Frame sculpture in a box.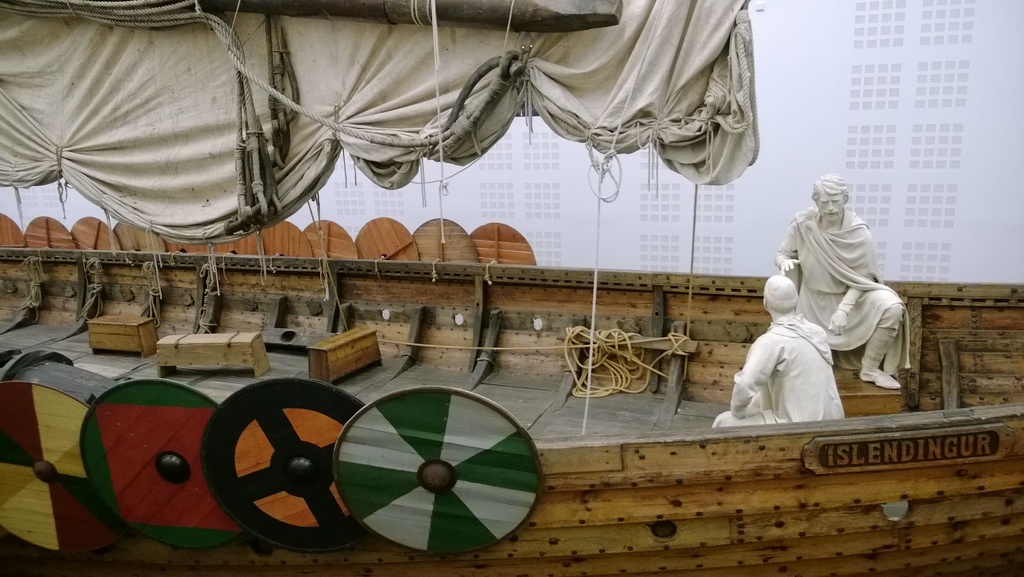
l=767, t=198, r=906, b=410.
